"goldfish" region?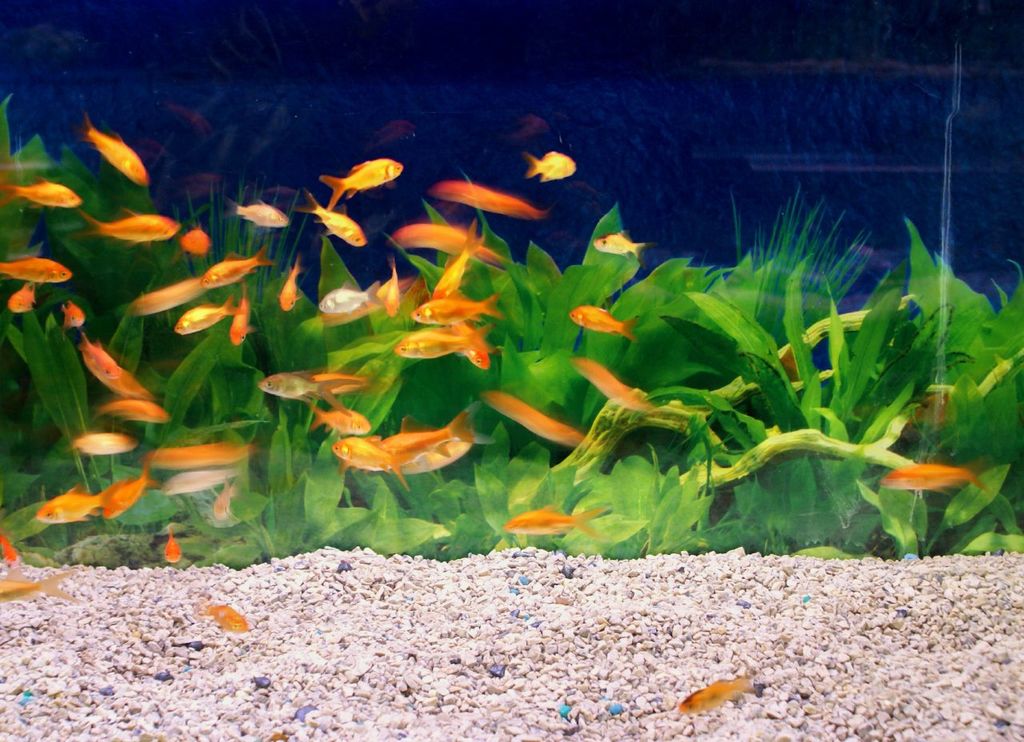
left=386, top=218, right=509, bottom=272
